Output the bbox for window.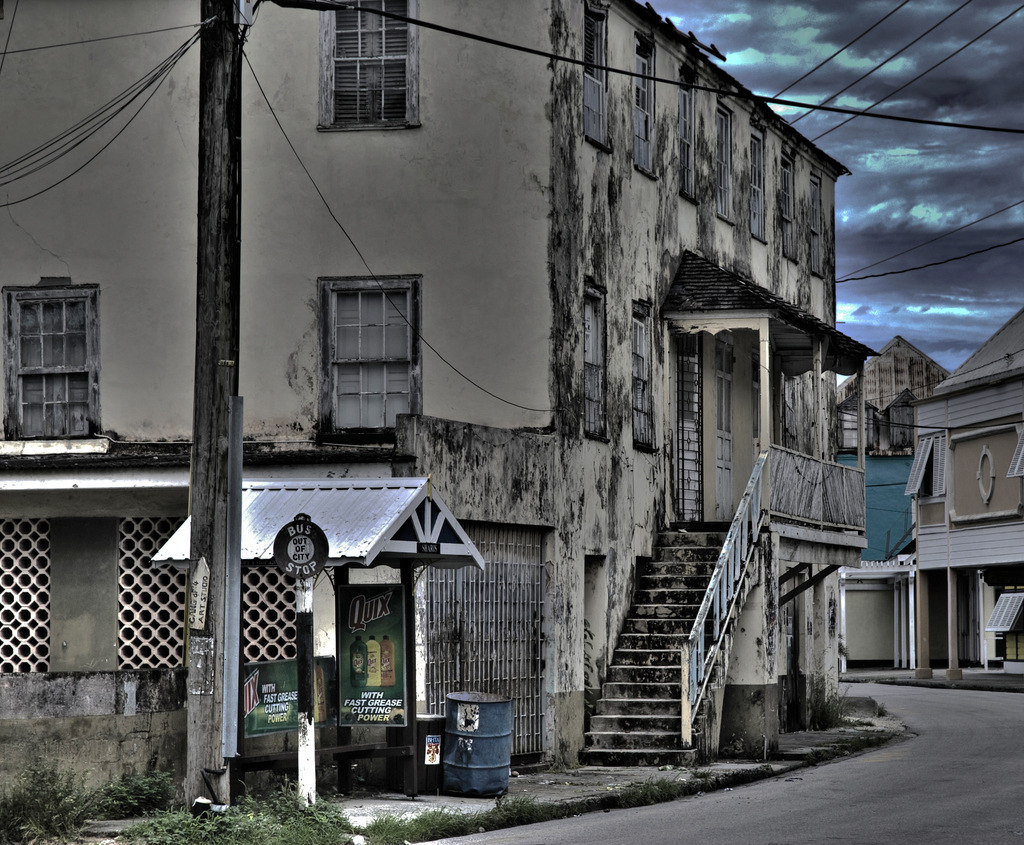
<bbox>317, 277, 417, 445</bbox>.
